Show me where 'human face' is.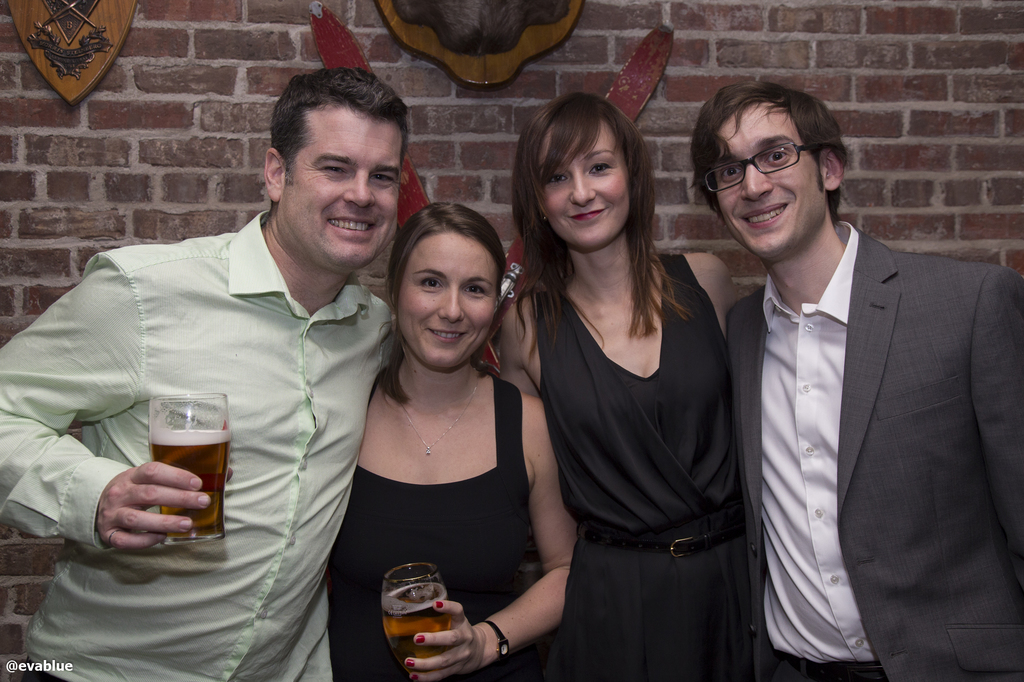
'human face' is at [395, 232, 501, 371].
